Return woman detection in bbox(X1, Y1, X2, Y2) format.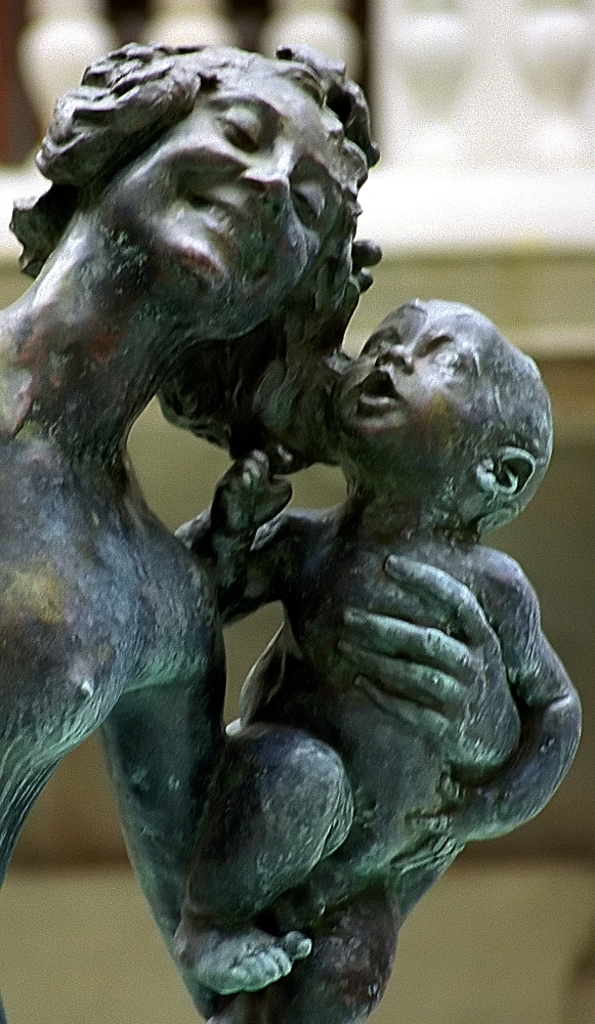
bbox(0, 44, 527, 1023).
